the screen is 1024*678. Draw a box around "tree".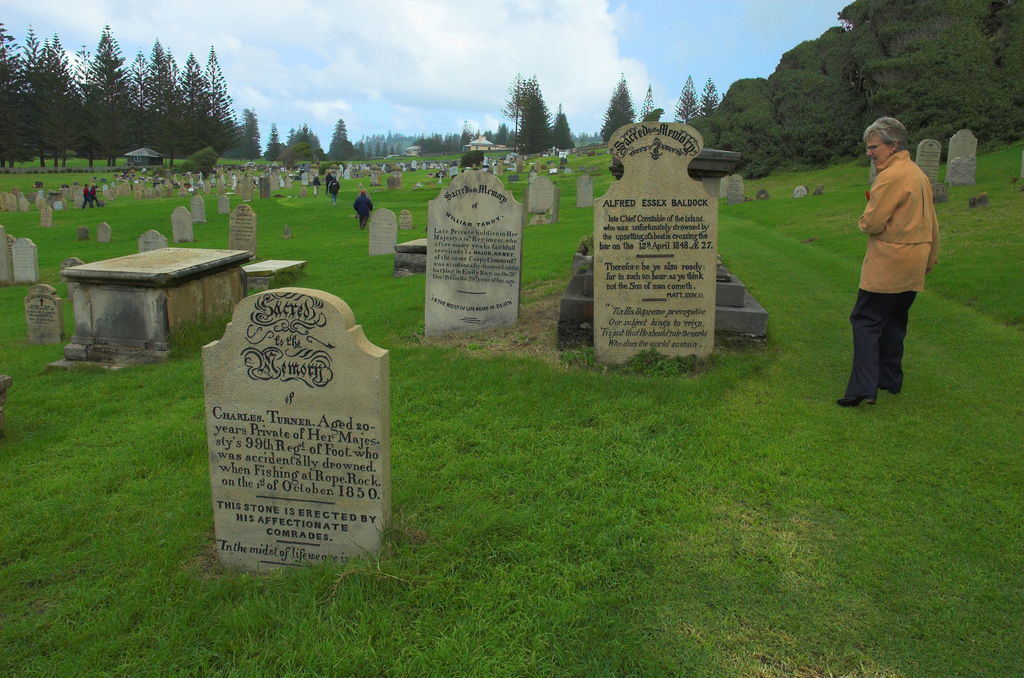
x1=276, y1=116, x2=318, y2=156.
